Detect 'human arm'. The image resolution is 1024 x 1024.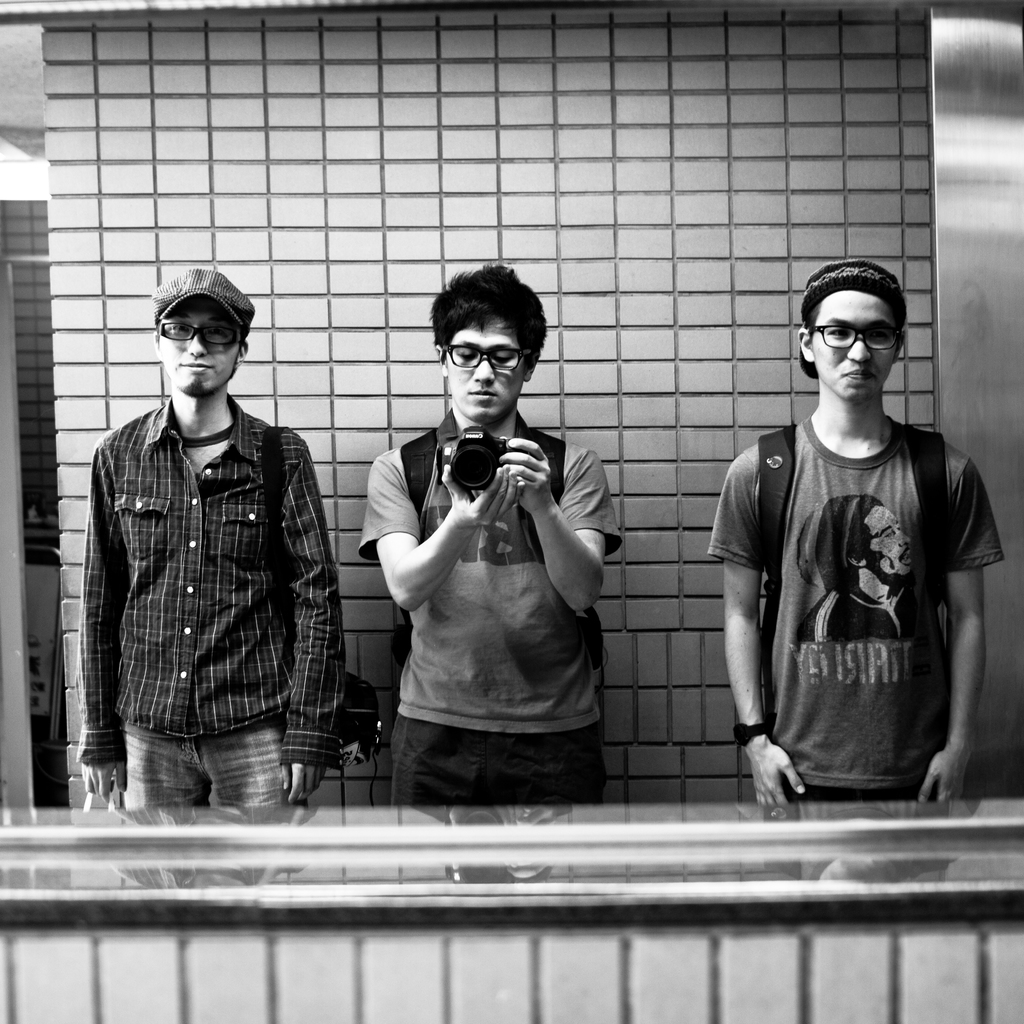
l=922, t=449, r=987, b=799.
